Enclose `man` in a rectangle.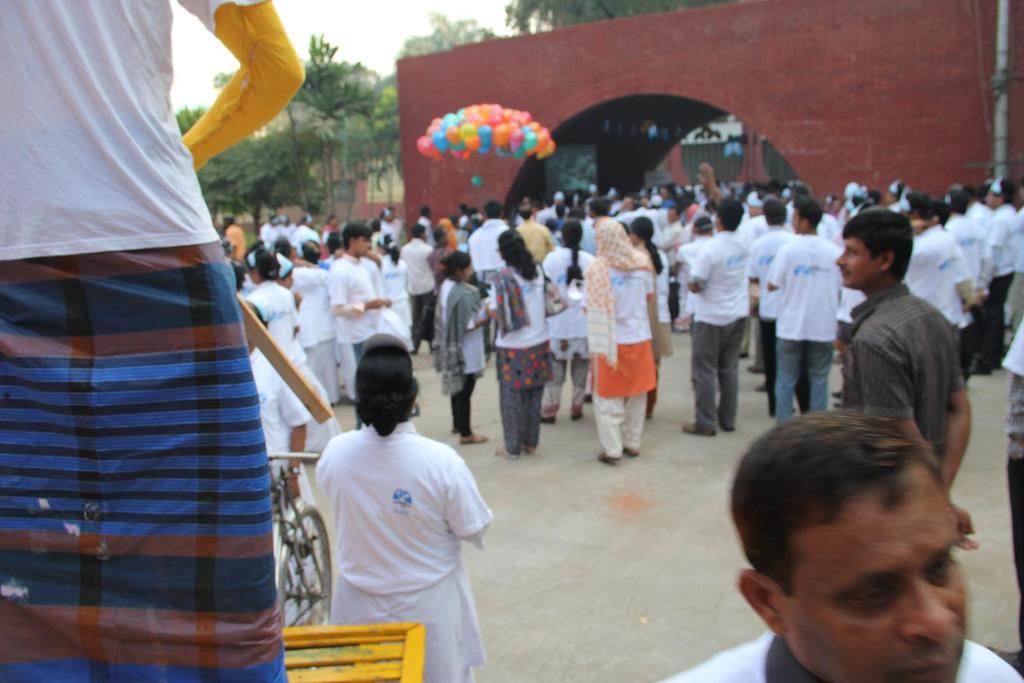
822 213 977 462.
